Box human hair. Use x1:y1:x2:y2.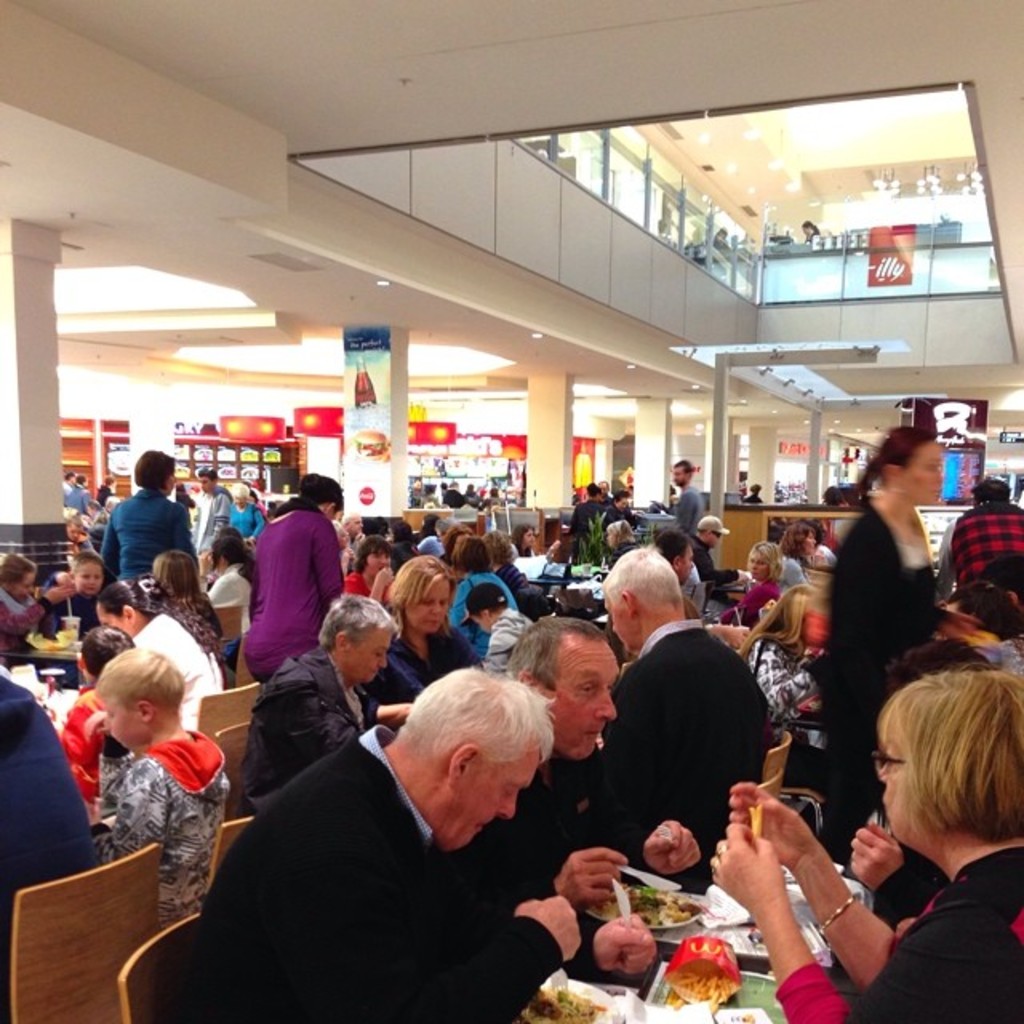
597:541:685:606.
